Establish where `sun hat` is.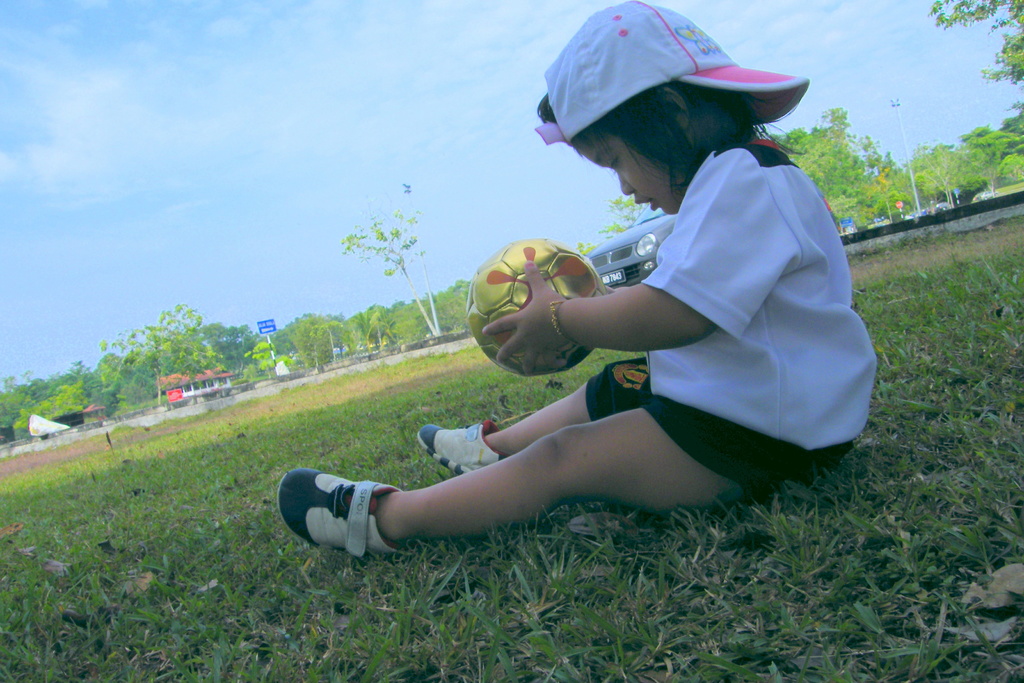
Established at <region>538, 0, 812, 158</region>.
